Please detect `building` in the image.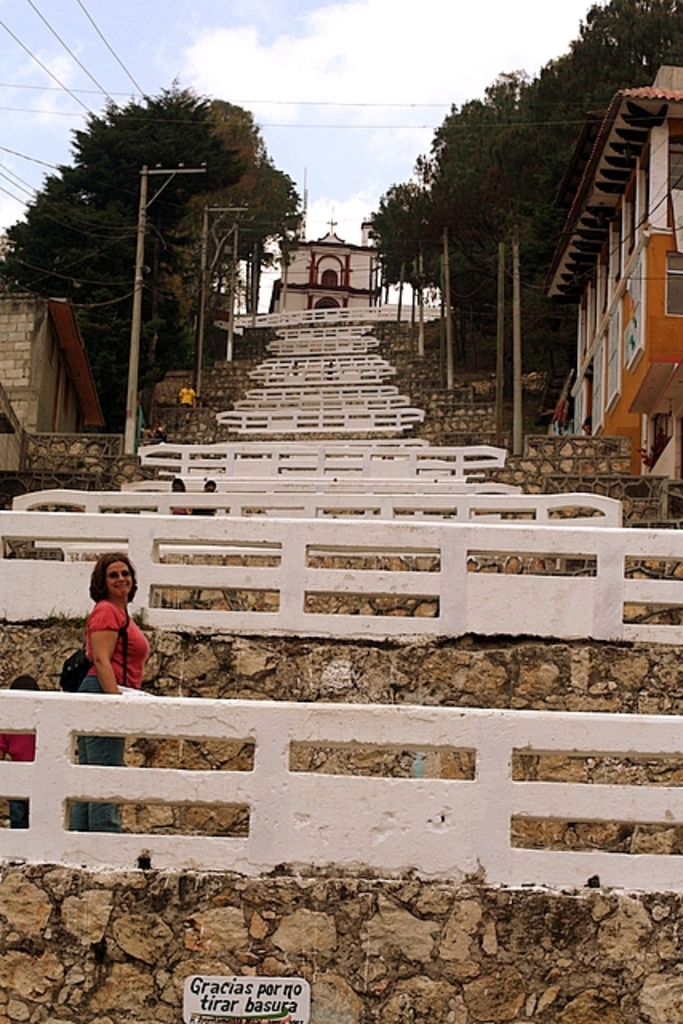
select_region(275, 222, 373, 315).
